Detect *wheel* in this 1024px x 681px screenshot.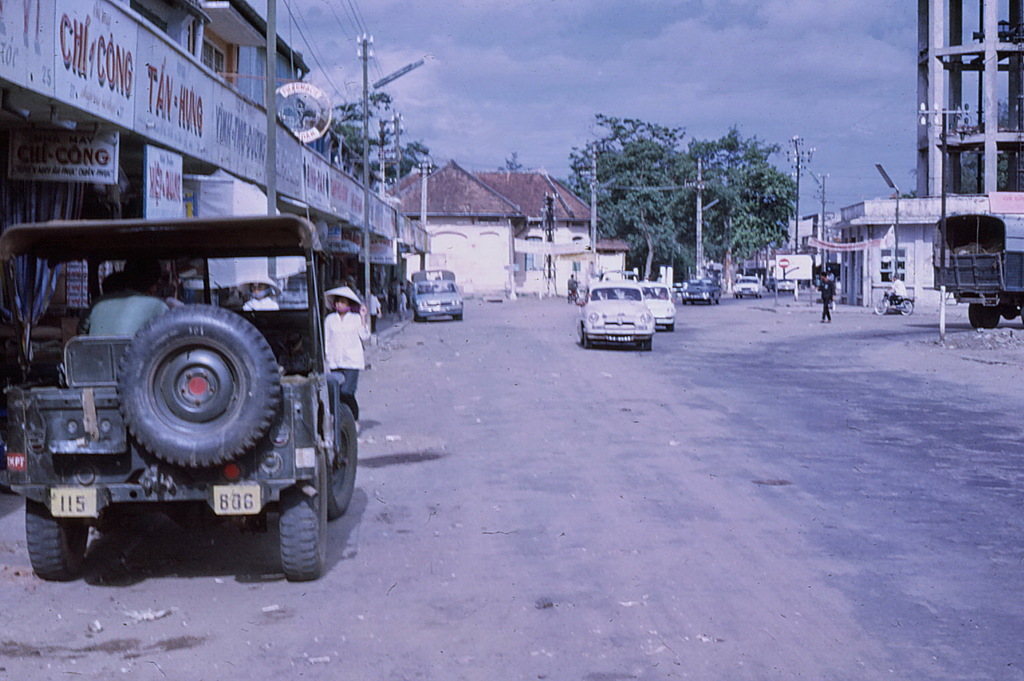
Detection: [281, 434, 330, 583].
